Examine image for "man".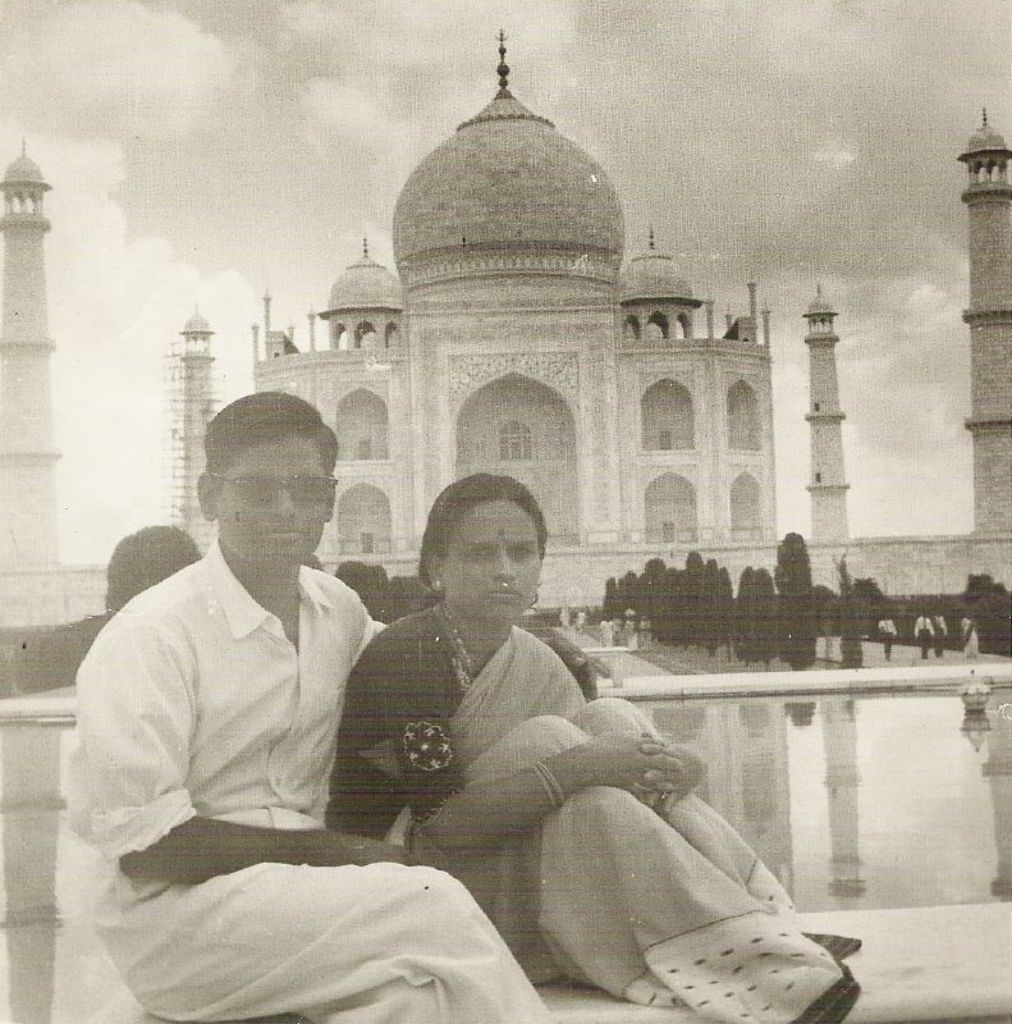
Examination result: select_region(61, 385, 554, 1023).
